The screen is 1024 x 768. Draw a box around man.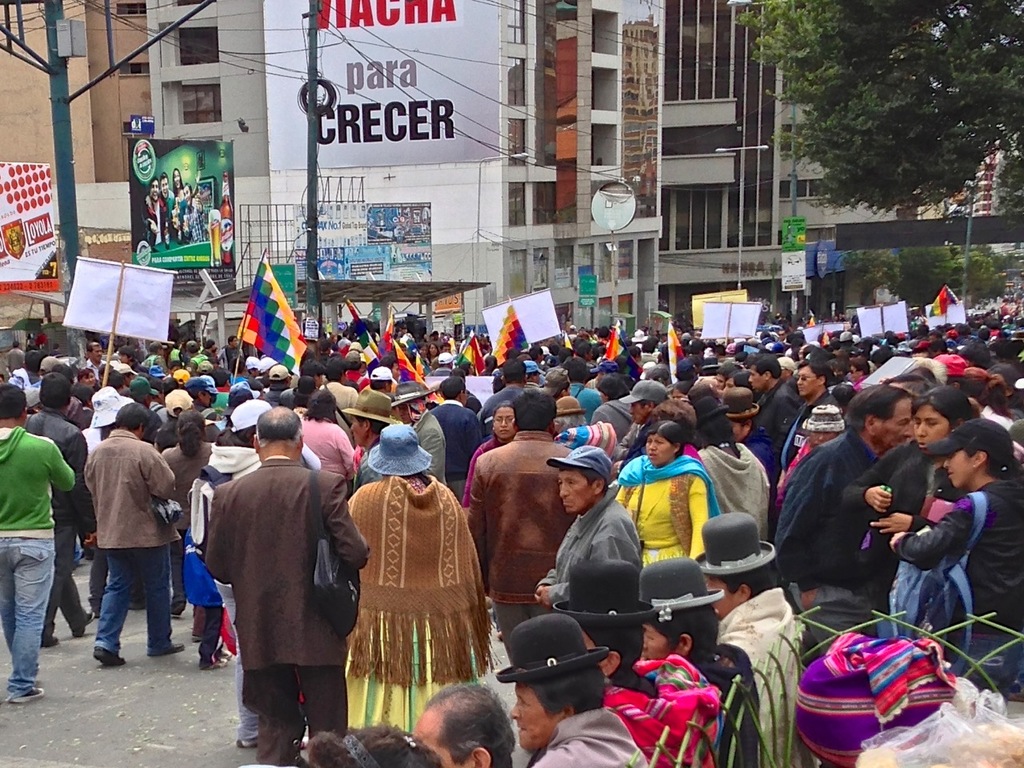
locate(386, 374, 450, 483).
